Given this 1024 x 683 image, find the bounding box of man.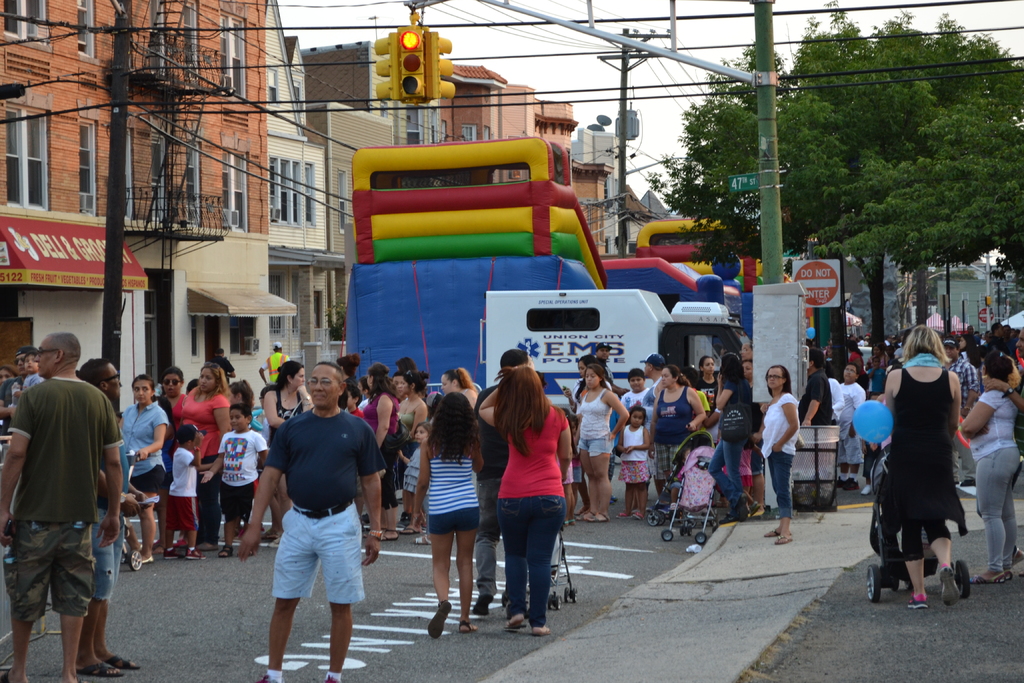
rect(0, 331, 123, 682).
